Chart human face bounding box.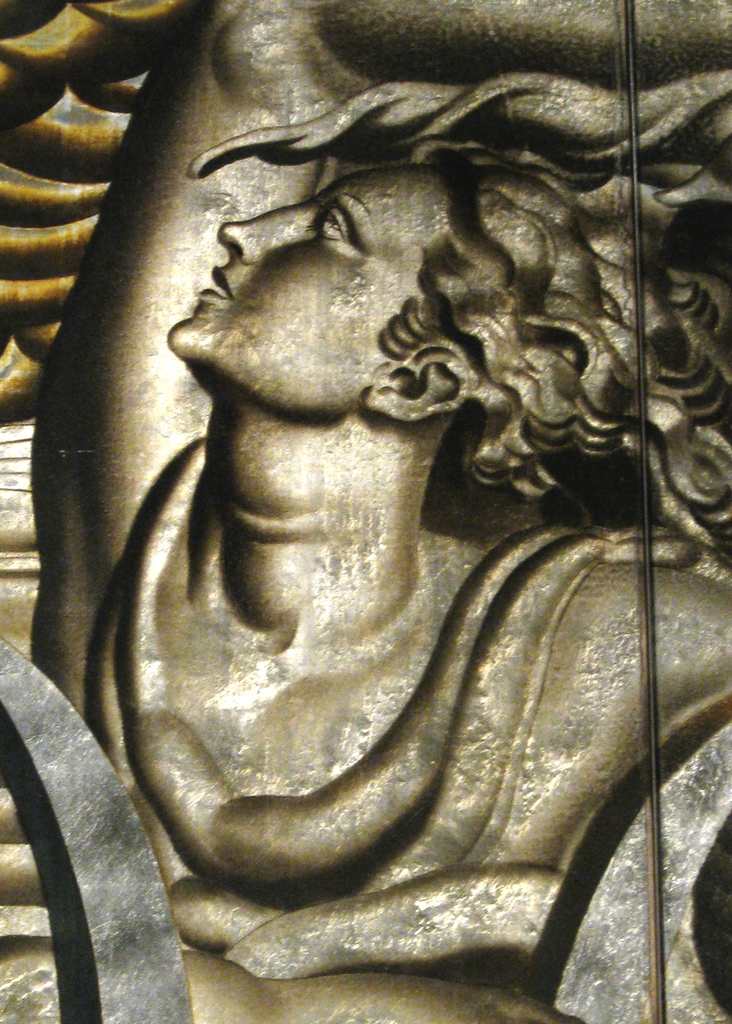
Charted: 164:171:444:415.
